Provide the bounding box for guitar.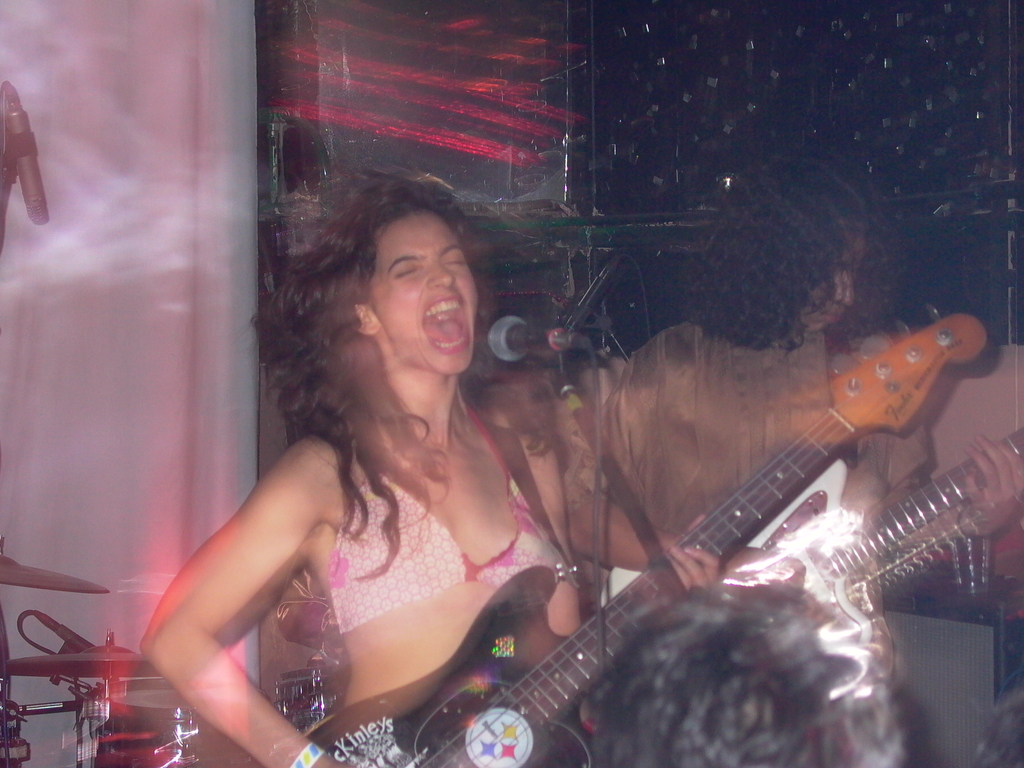
{"left": 815, "top": 426, "right": 1016, "bottom": 606}.
